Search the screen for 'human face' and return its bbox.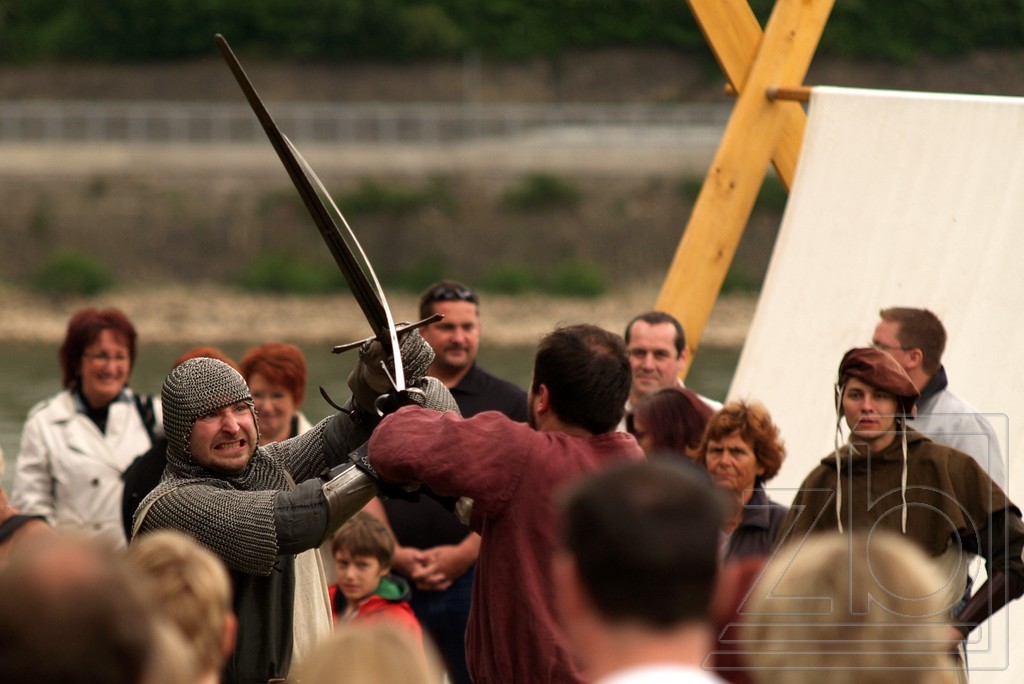
Found: 193 406 258 471.
